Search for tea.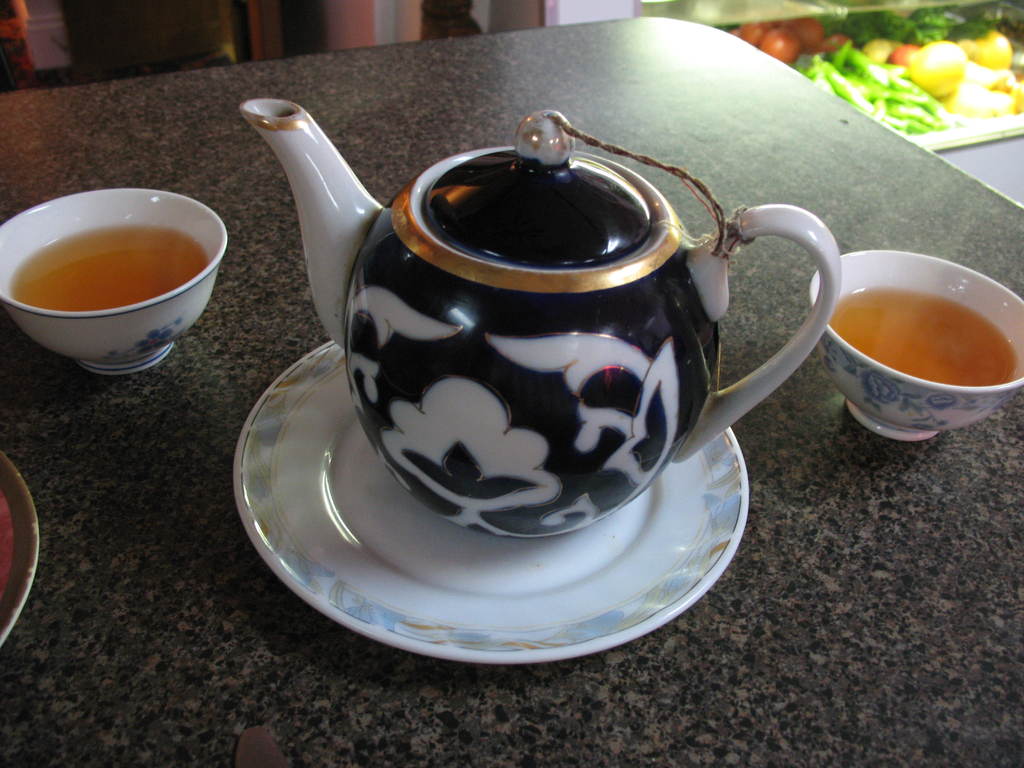
Found at [left=825, top=281, right=1021, bottom=387].
